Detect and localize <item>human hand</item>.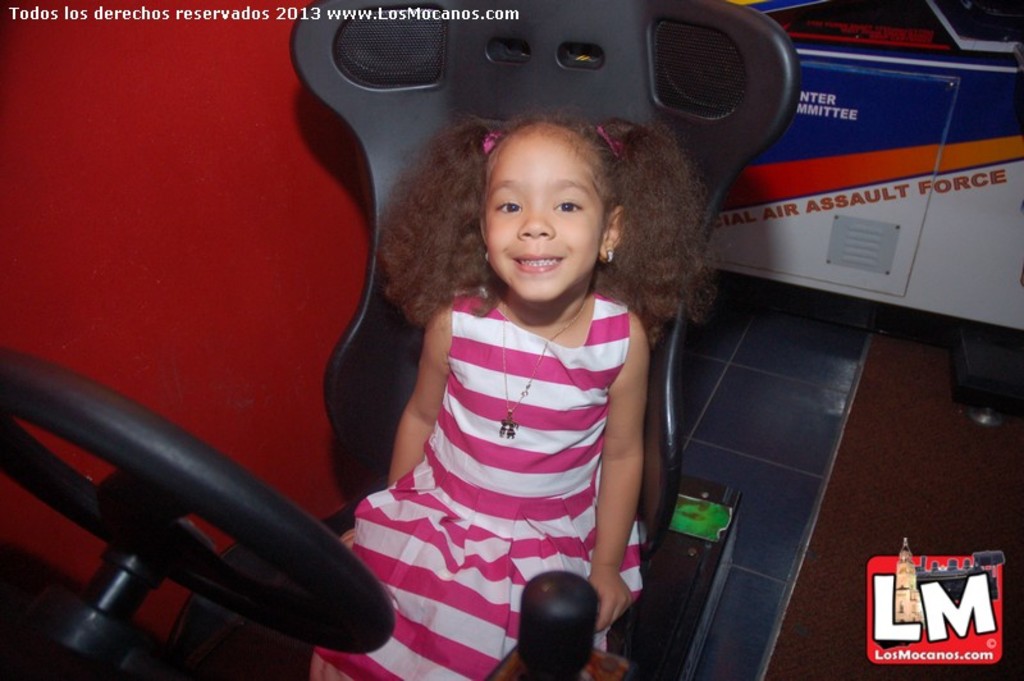
Localized at (x1=338, y1=527, x2=356, y2=557).
